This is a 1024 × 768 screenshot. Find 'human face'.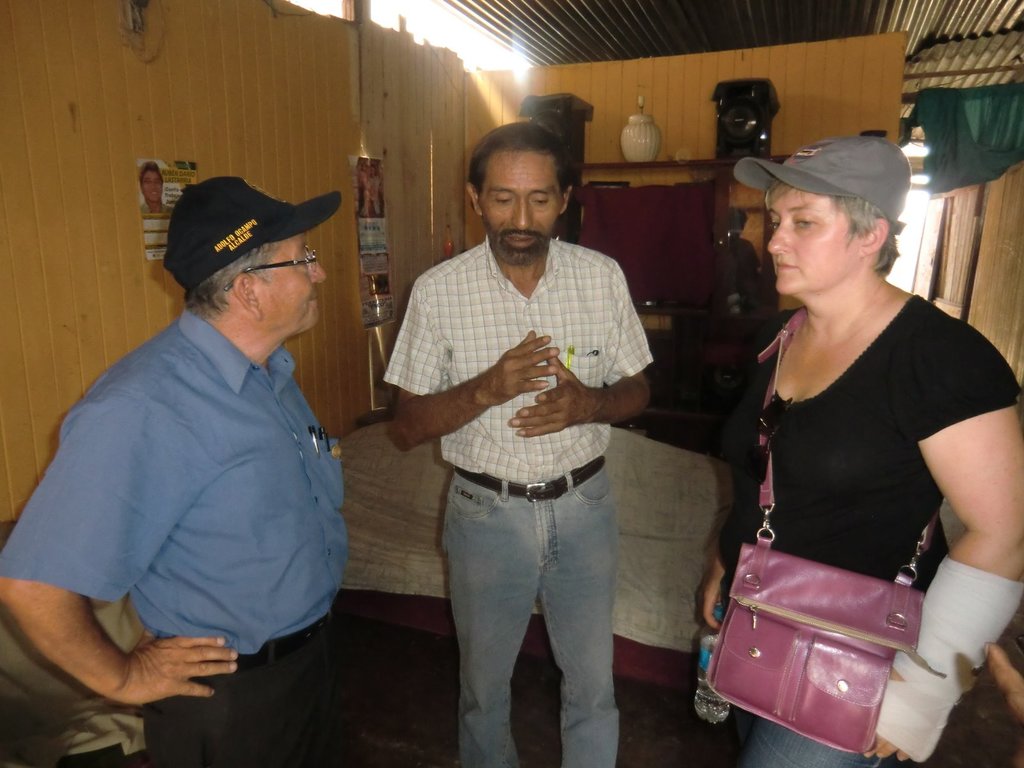
Bounding box: [x1=256, y1=232, x2=329, y2=331].
